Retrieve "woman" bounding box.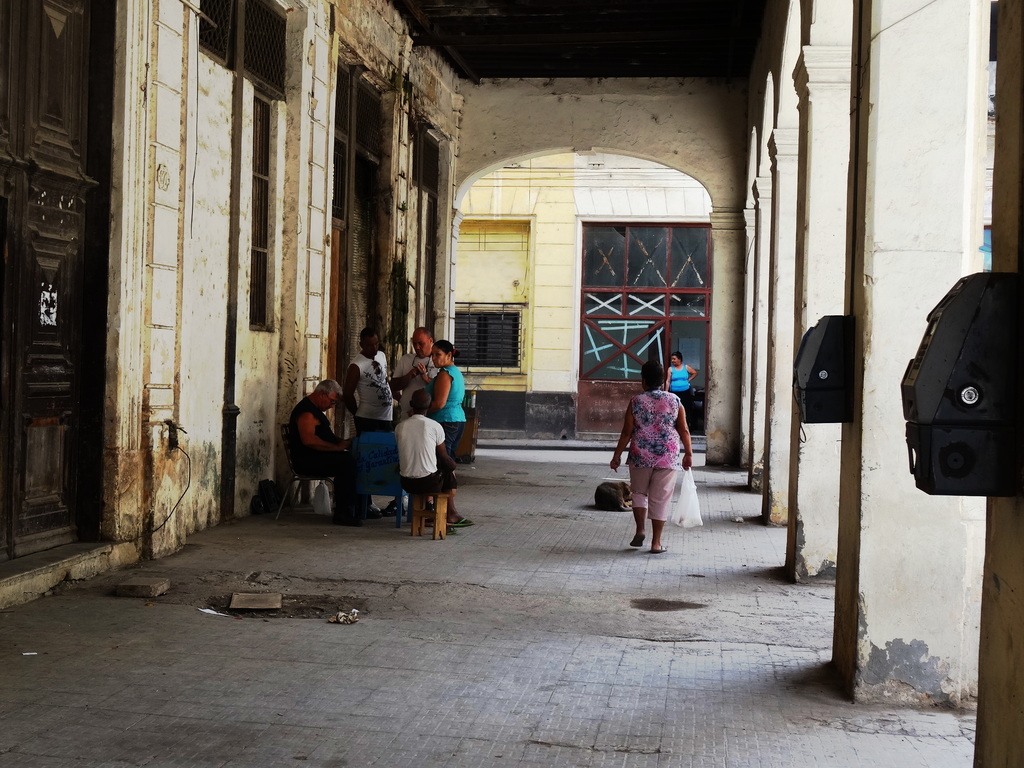
Bounding box: {"left": 662, "top": 351, "right": 702, "bottom": 422}.
